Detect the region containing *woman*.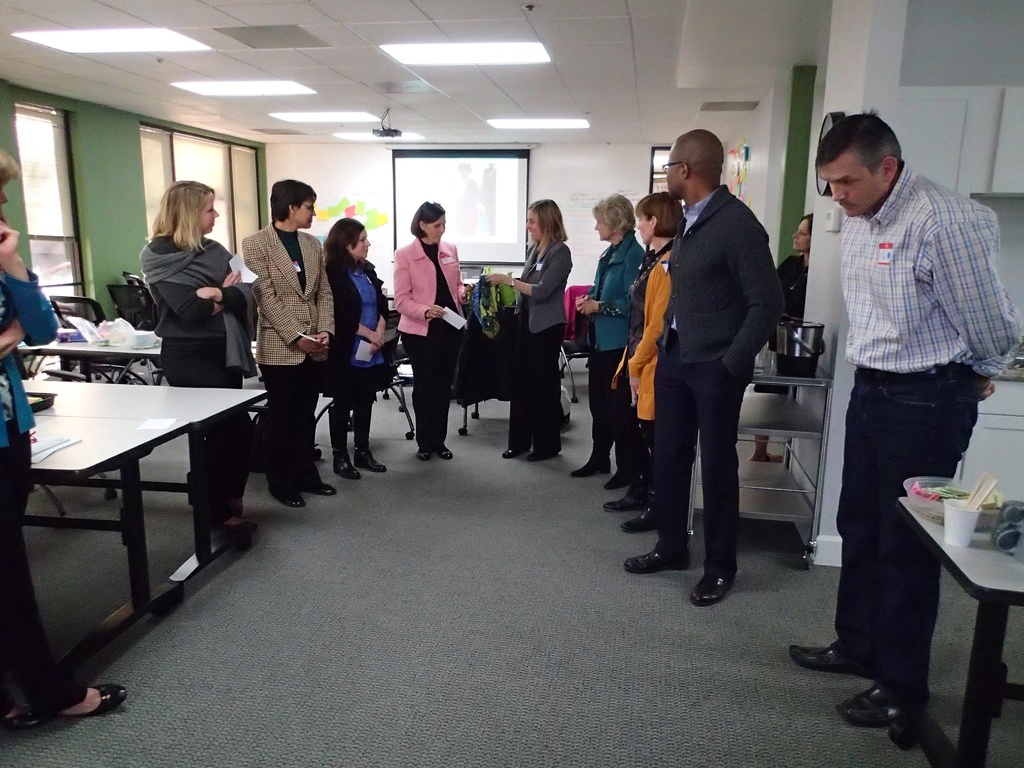
<region>0, 140, 132, 739</region>.
